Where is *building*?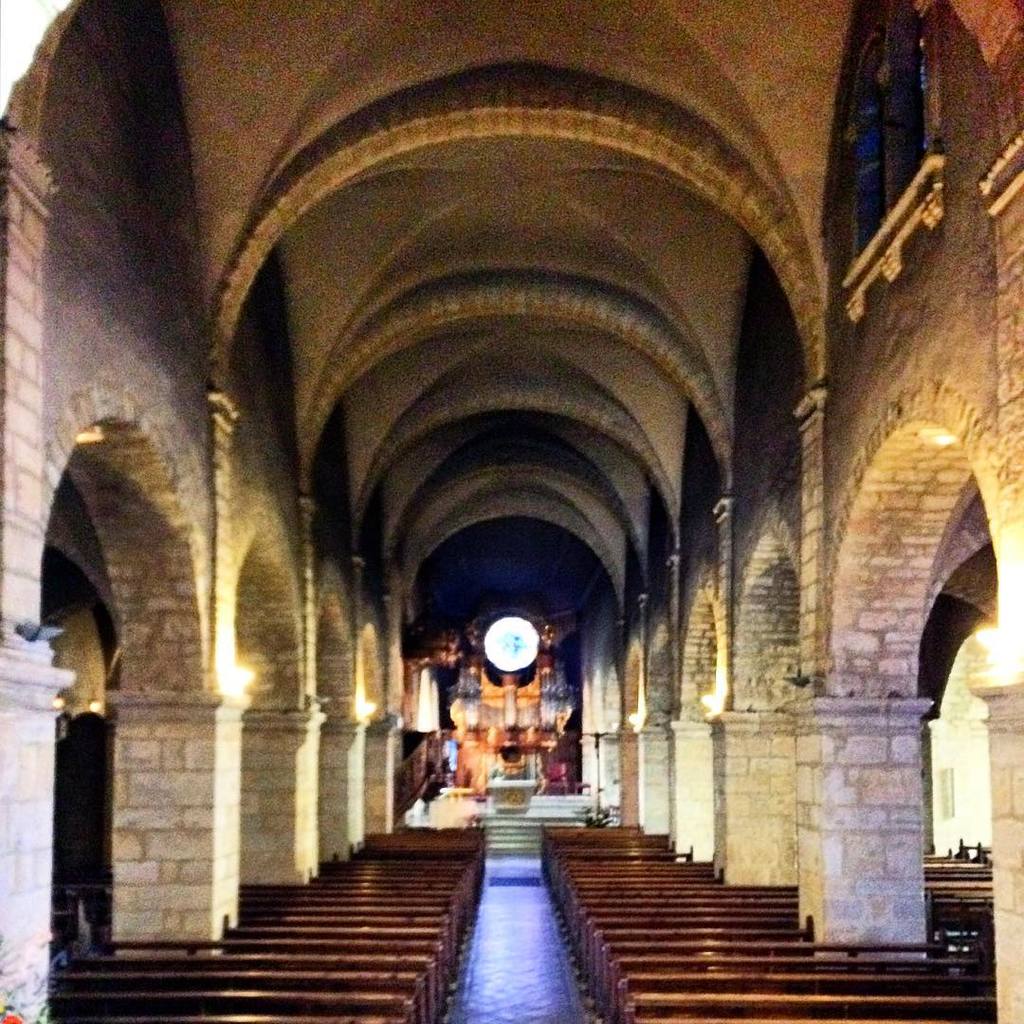
pyautogui.locateOnScreen(1, 0, 1023, 1022).
